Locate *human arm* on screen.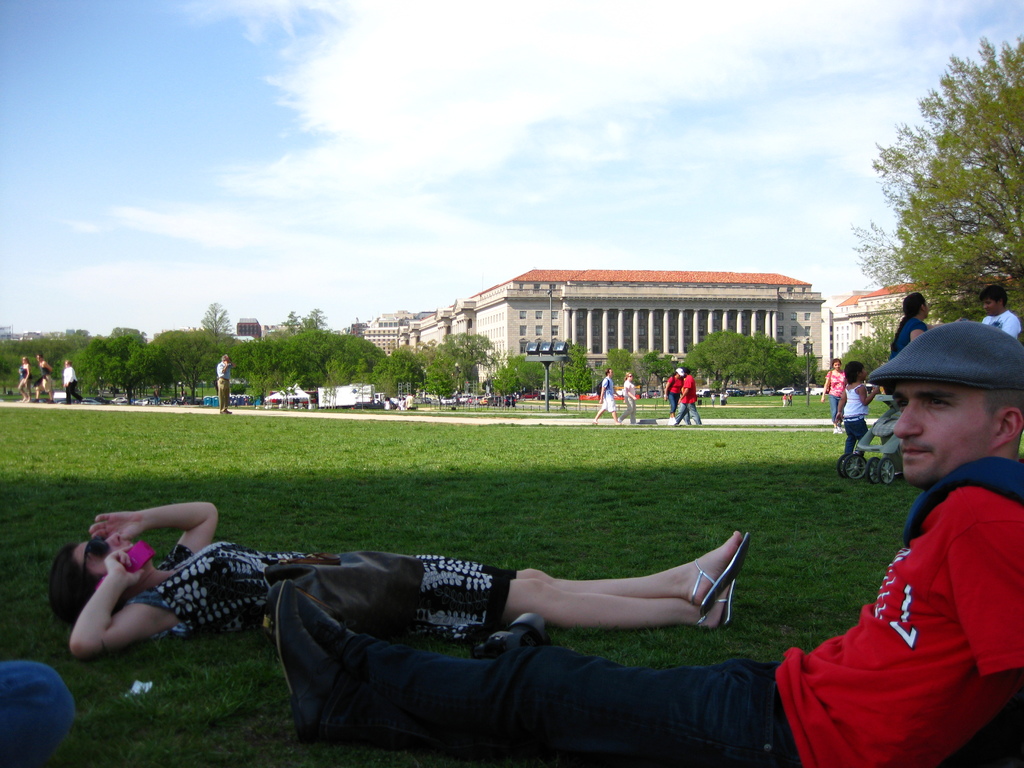
On screen at crop(947, 529, 1023, 767).
